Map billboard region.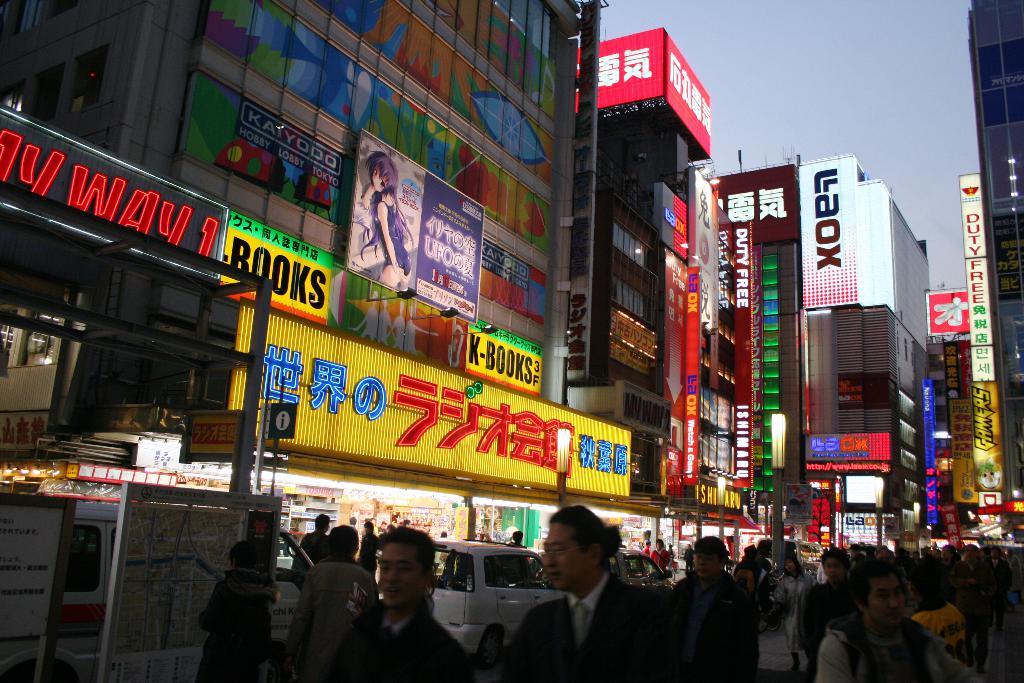
Mapped to box(454, 315, 539, 388).
